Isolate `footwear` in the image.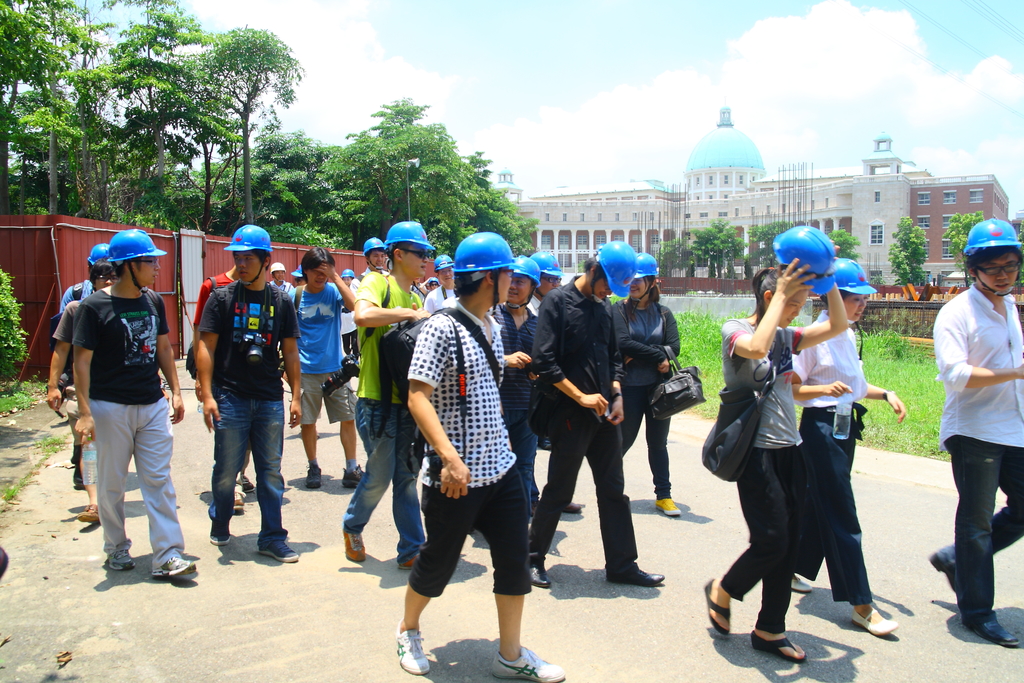
Isolated region: rect(532, 549, 552, 586).
